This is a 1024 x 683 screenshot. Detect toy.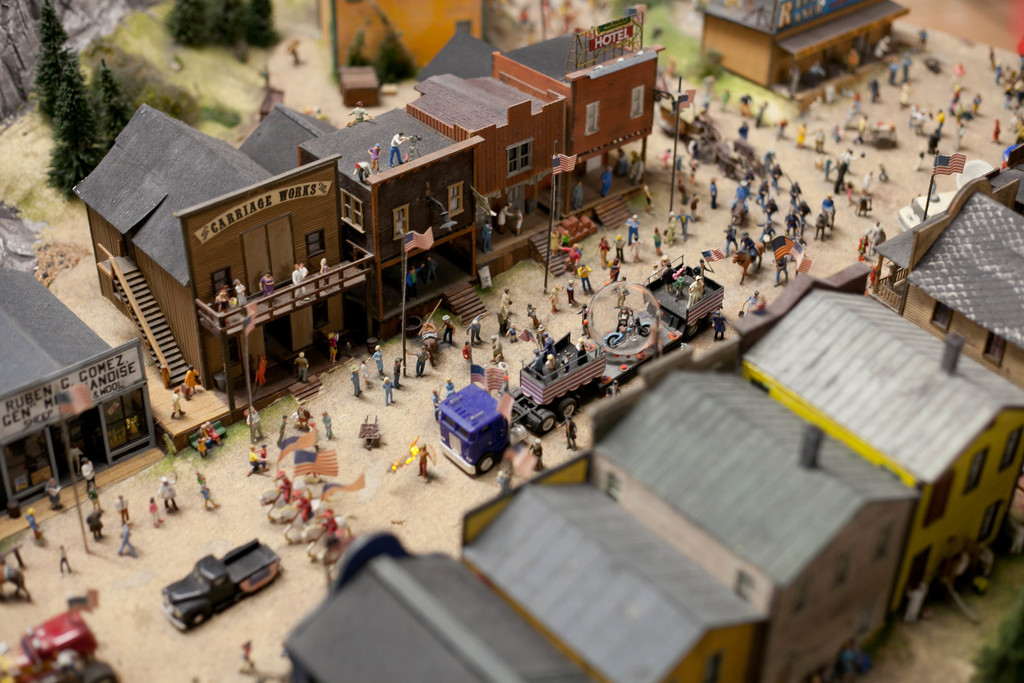
BBox(148, 500, 164, 531).
